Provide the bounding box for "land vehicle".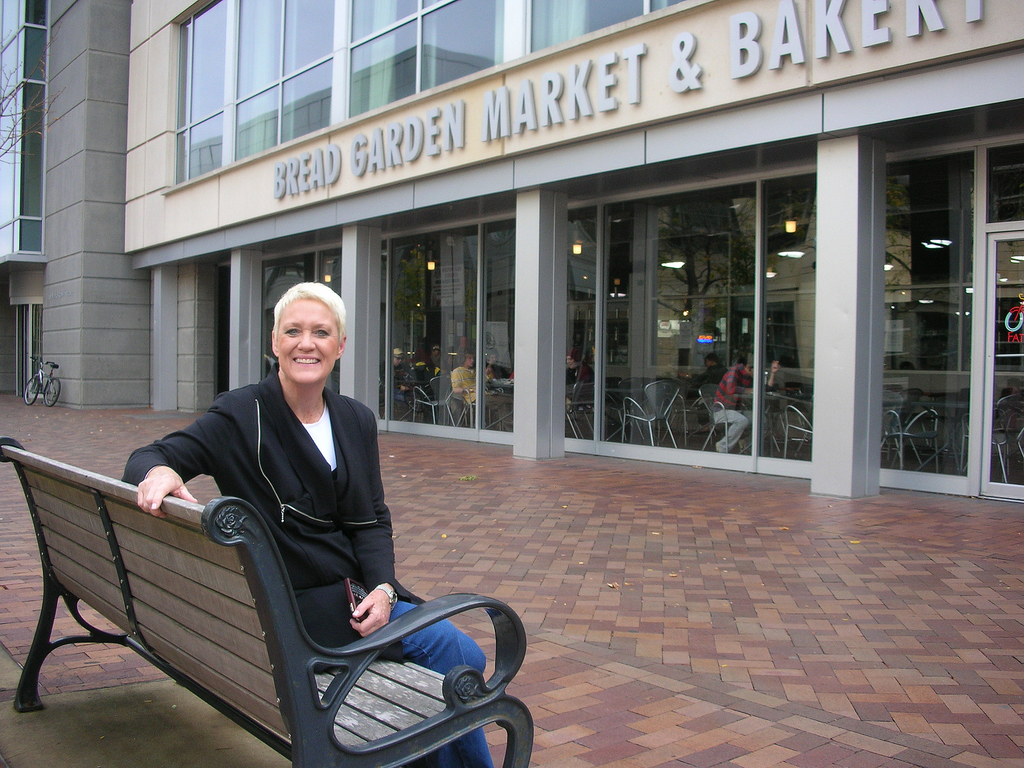
rect(19, 353, 63, 406).
